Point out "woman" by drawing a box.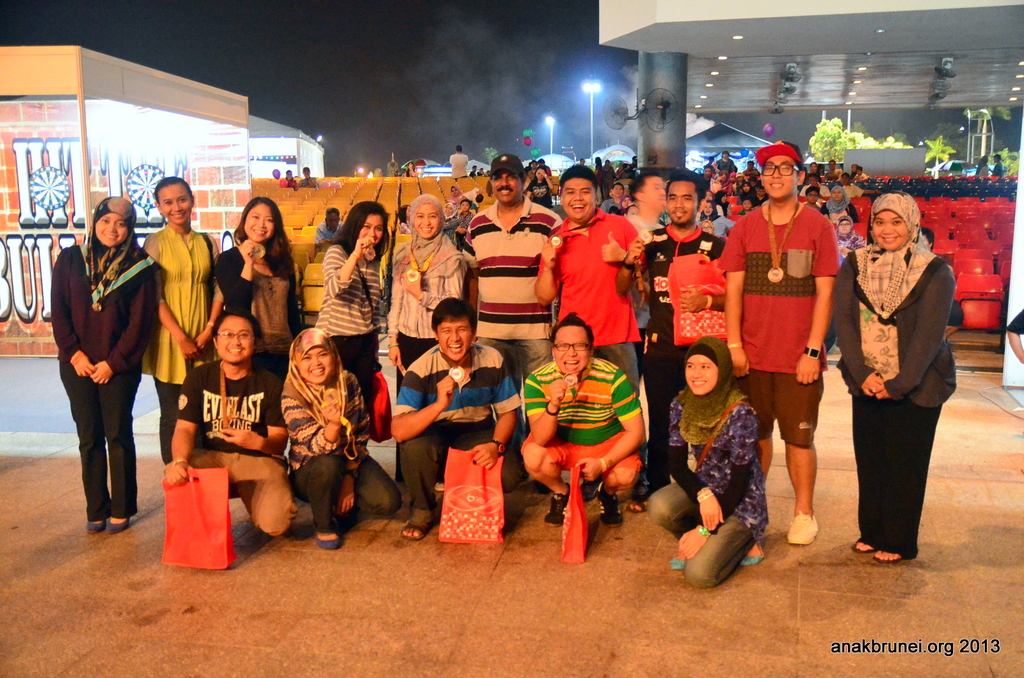
box=[847, 178, 966, 569].
